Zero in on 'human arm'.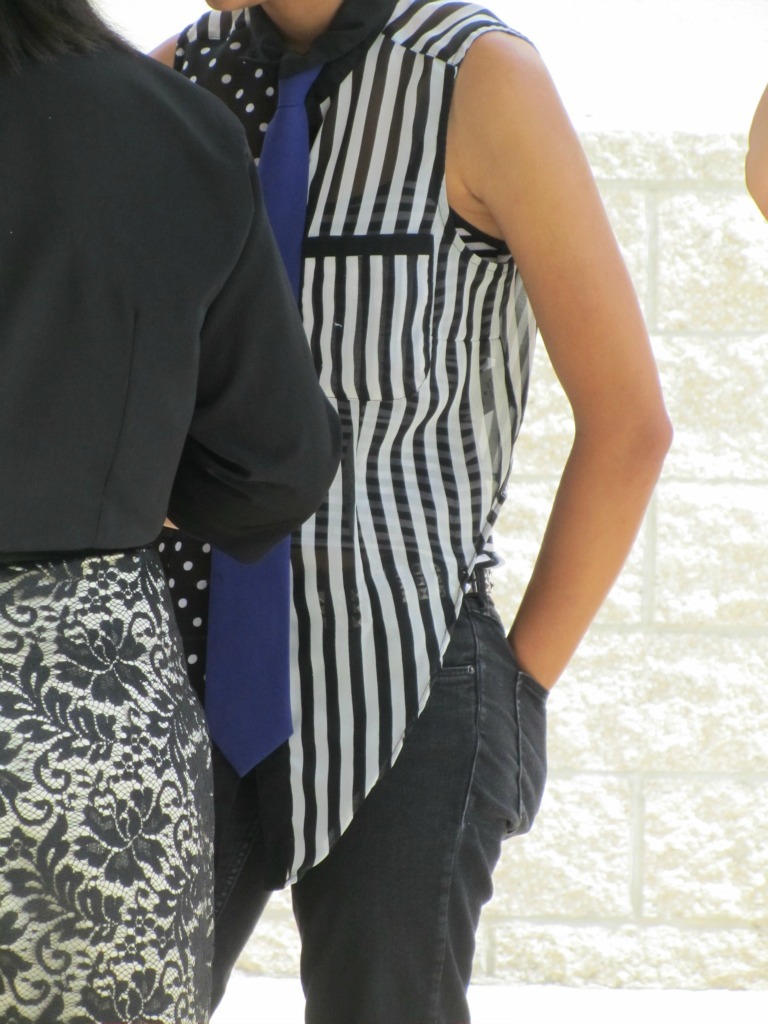
Zeroed in: (left=437, top=39, right=671, bottom=791).
